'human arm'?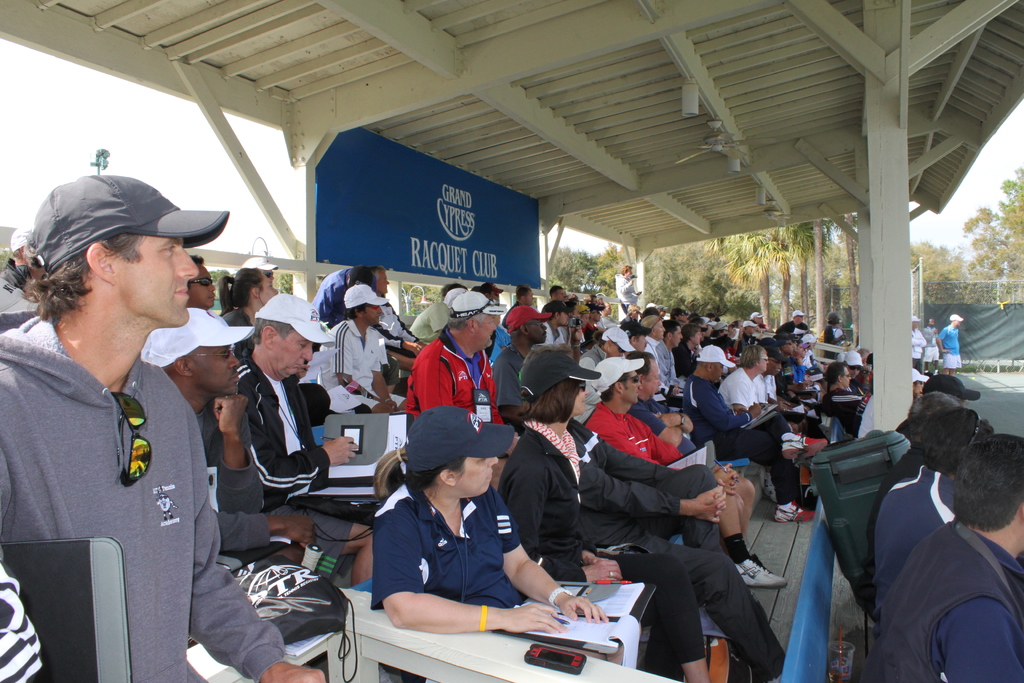
box(627, 406, 685, 446)
